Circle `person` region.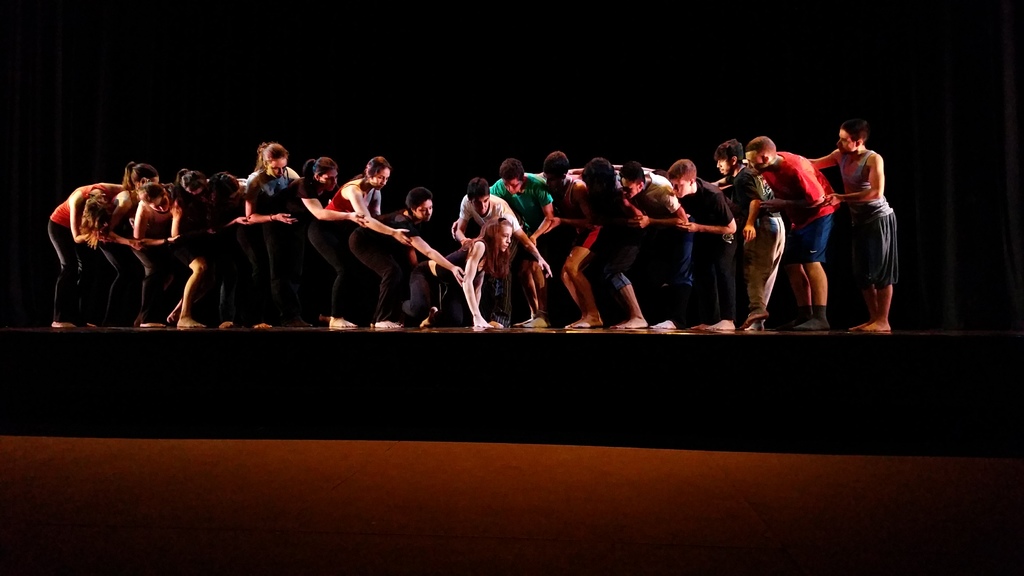
Region: (x1=56, y1=177, x2=99, y2=333).
